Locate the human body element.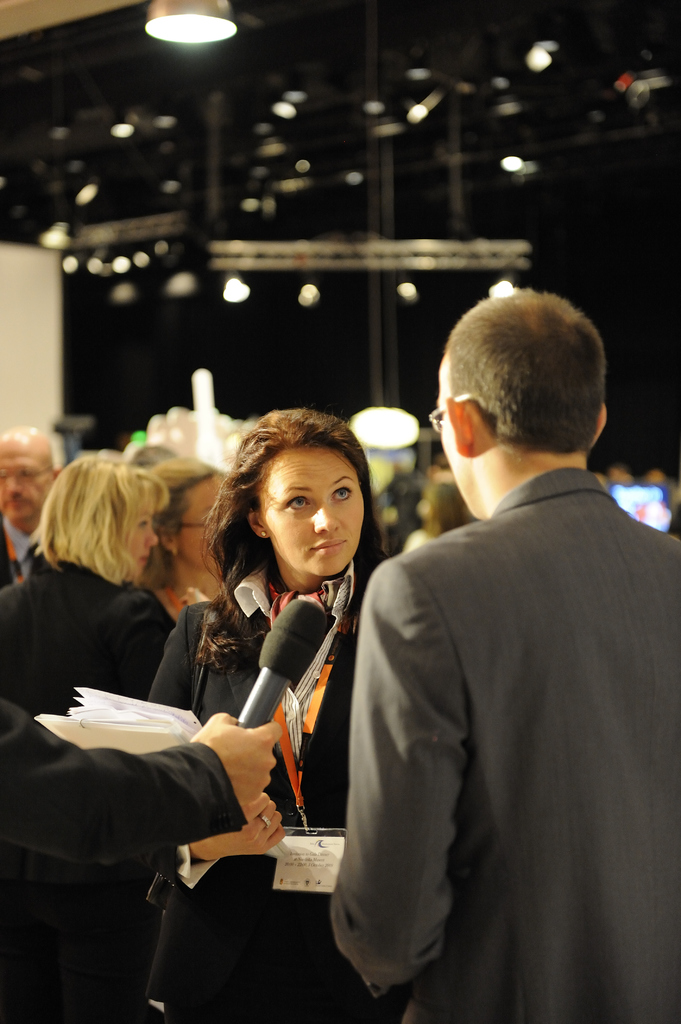
Element bbox: region(0, 559, 181, 1023).
